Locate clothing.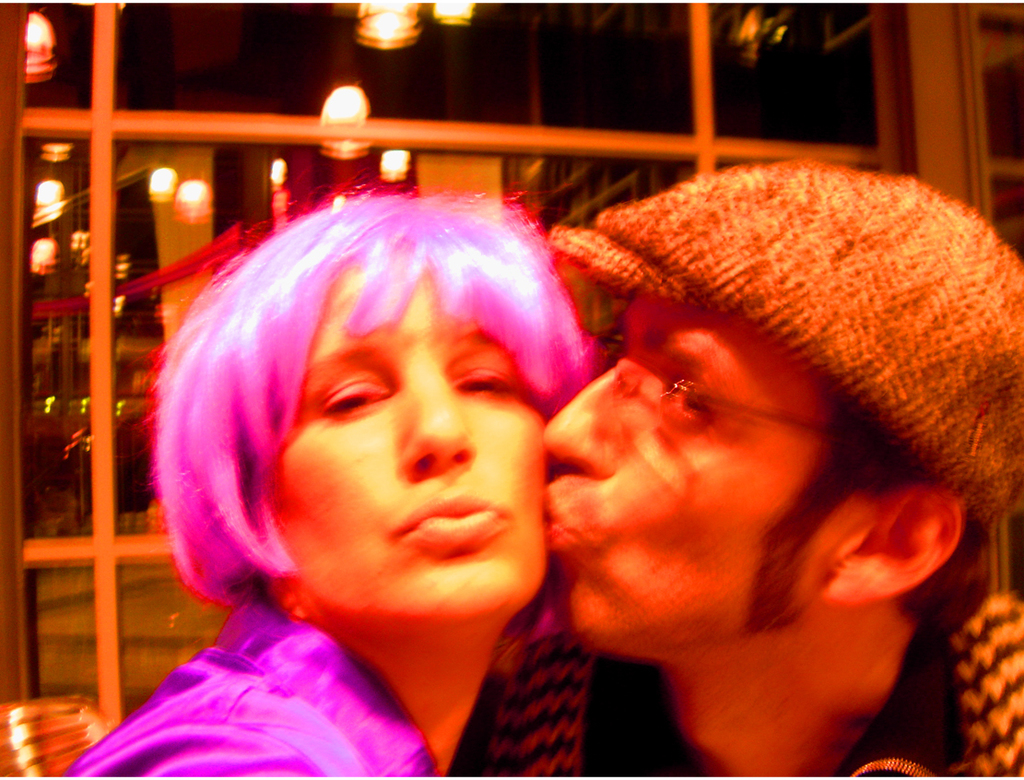
Bounding box: x1=65 y1=604 x2=459 y2=779.
